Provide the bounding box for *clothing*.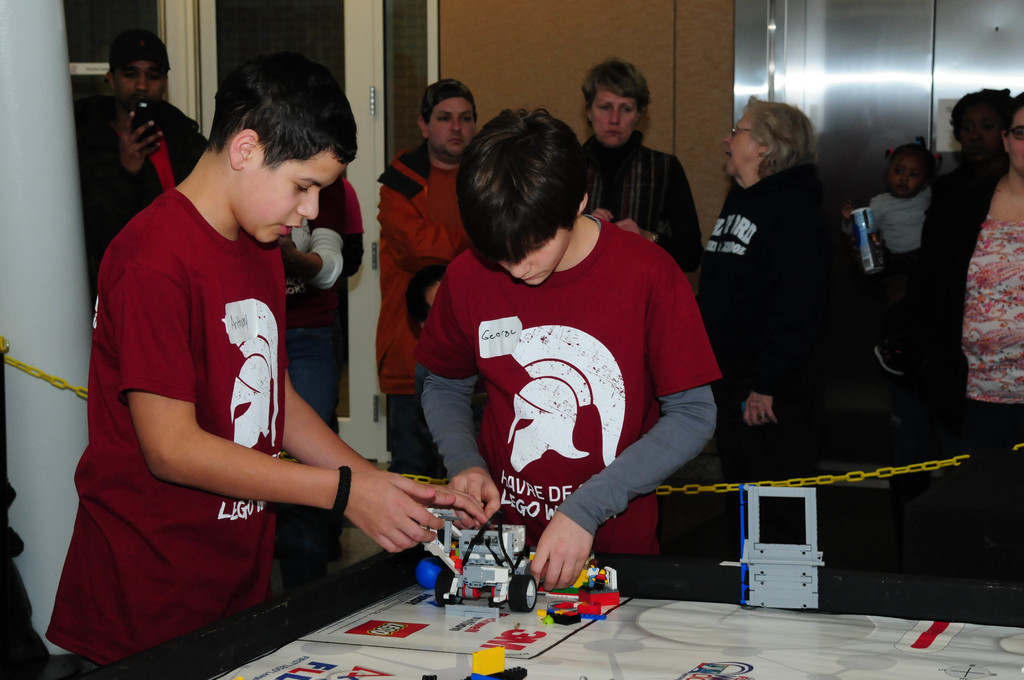
select_region(703, 152, 820, 470).
